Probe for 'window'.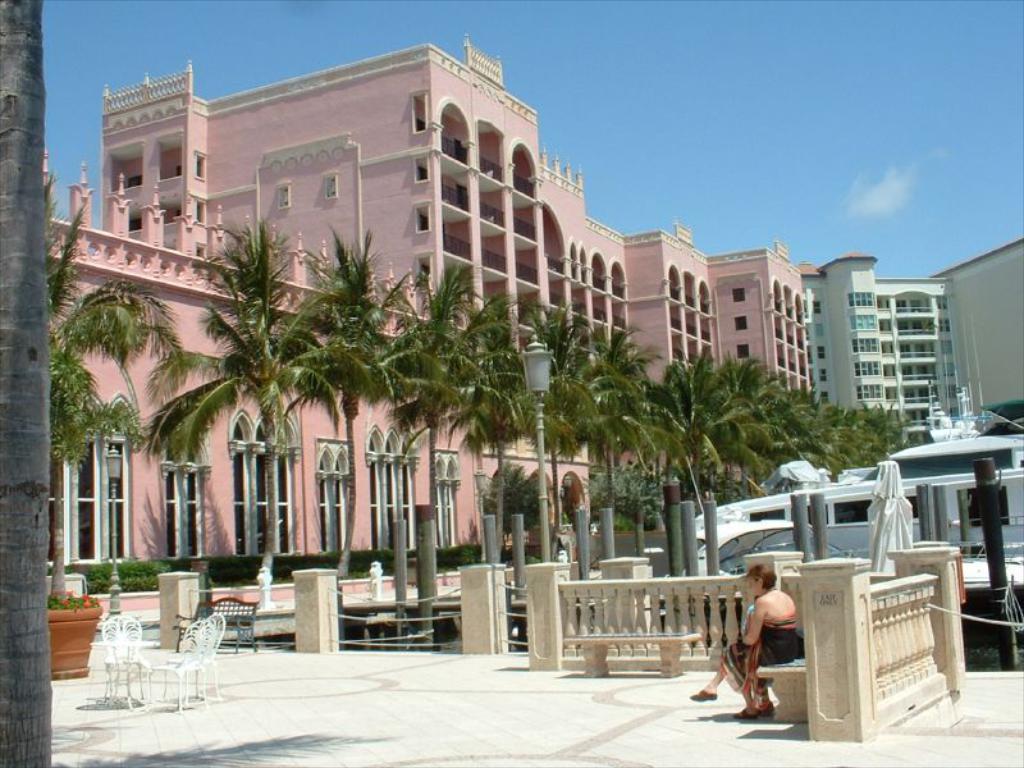
Probe result: 320/174/339/196.
